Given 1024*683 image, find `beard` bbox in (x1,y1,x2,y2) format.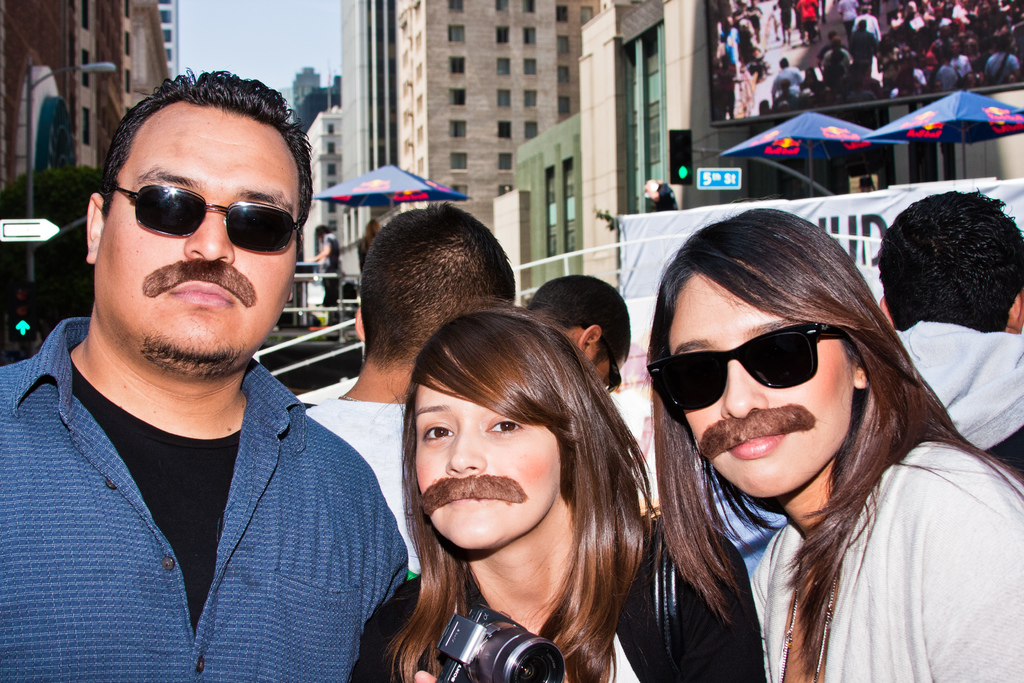
(136,329,248,383).
